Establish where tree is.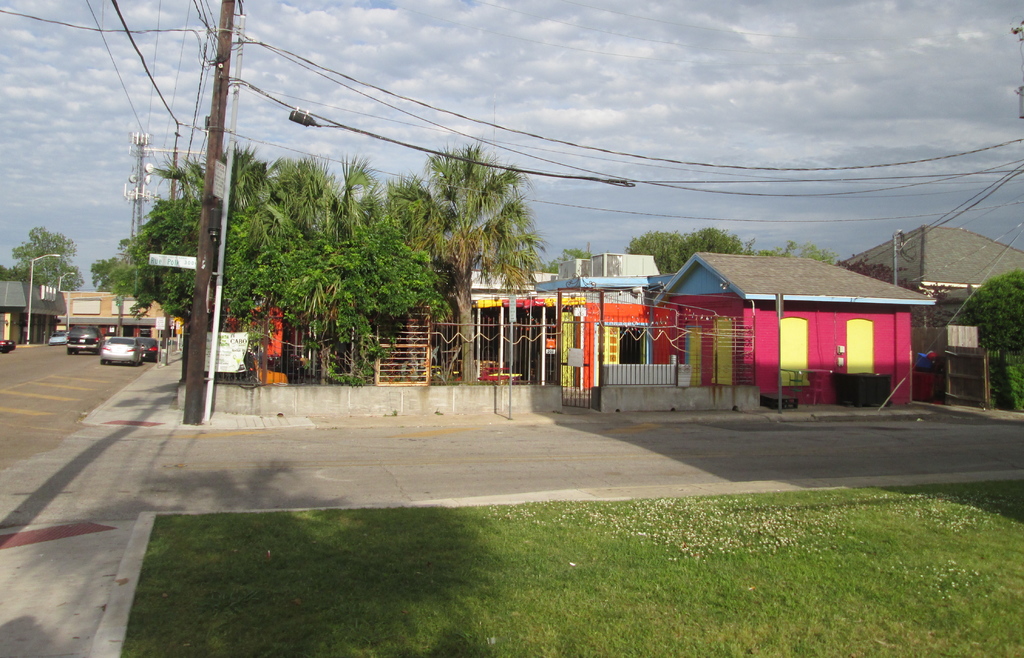
Established at BBox(6, 204, 91, 291).
